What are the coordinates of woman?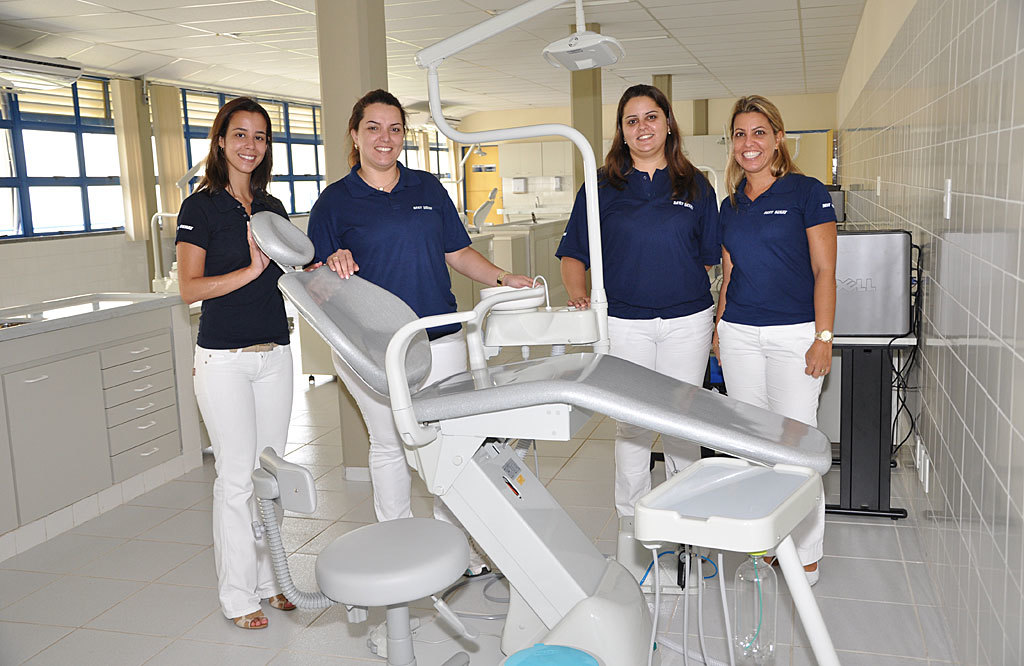
[left=323, top=156, right=462, bottom=388].
